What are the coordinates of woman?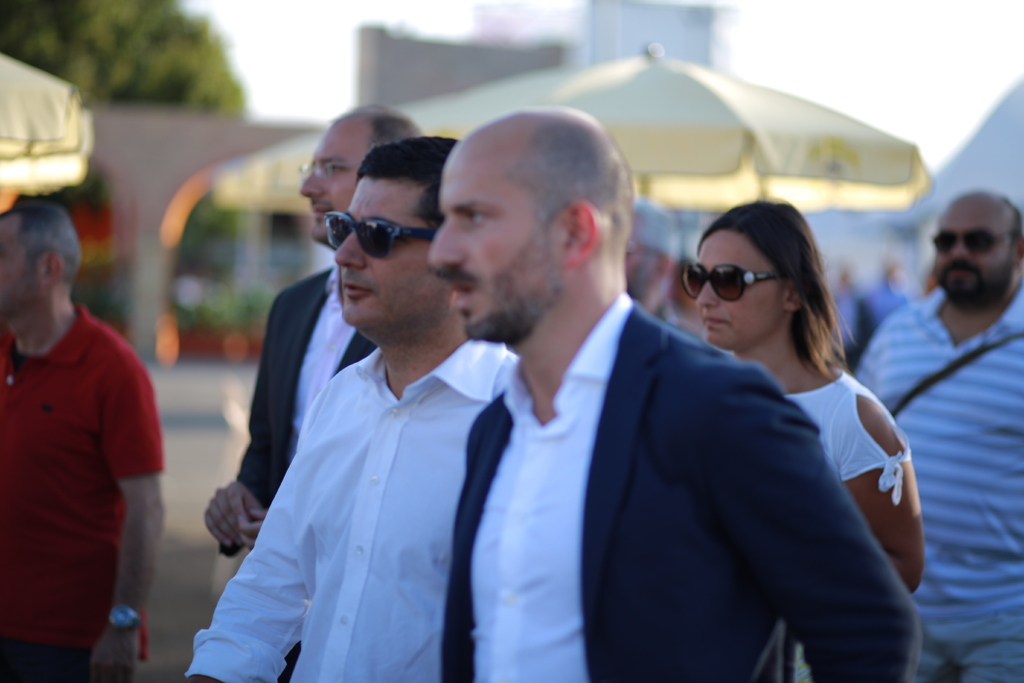
Rect(680, 195, 927, 682).
